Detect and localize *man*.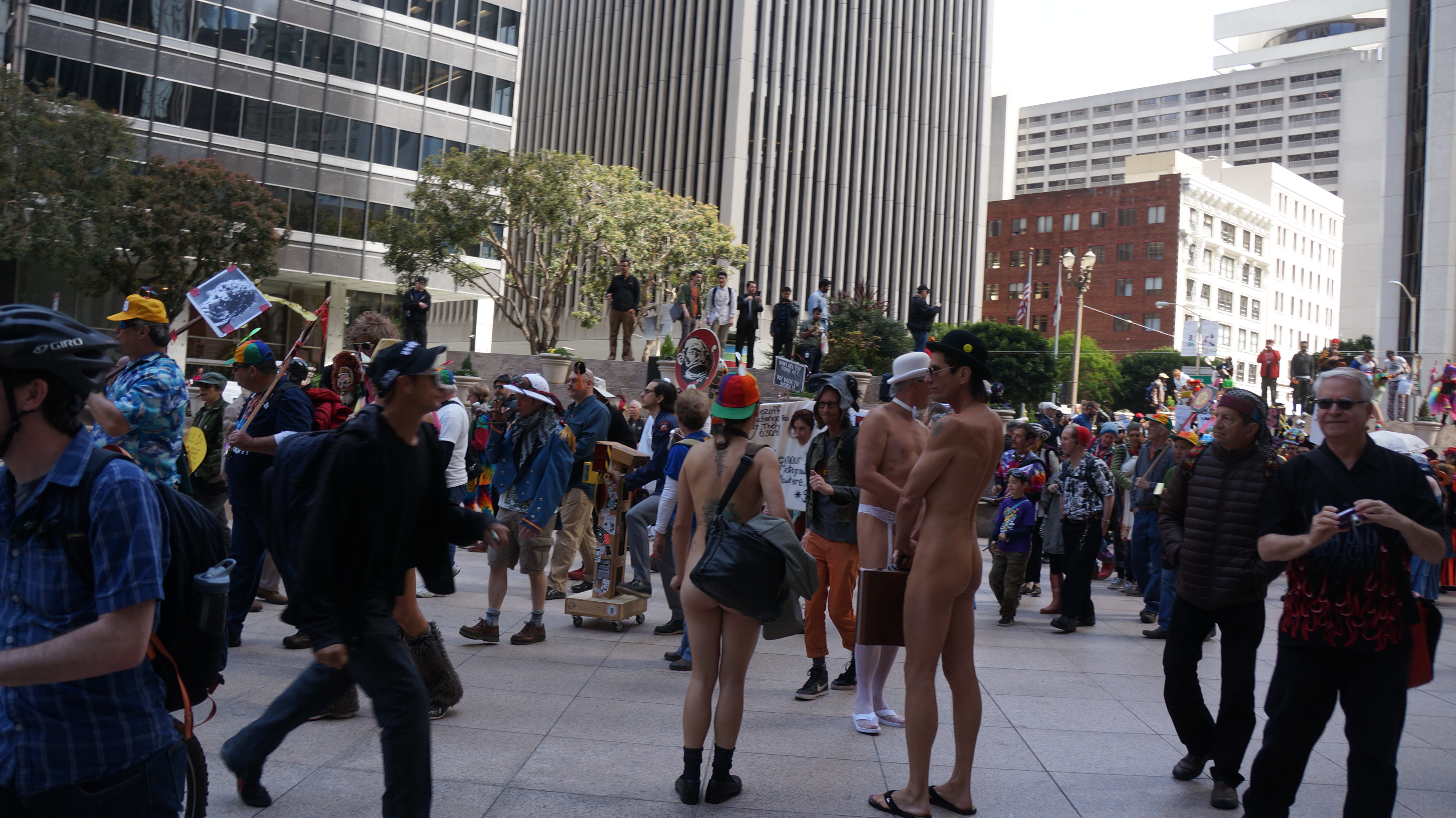
Localized at left=295, top=128, right=311, bottom=148.
